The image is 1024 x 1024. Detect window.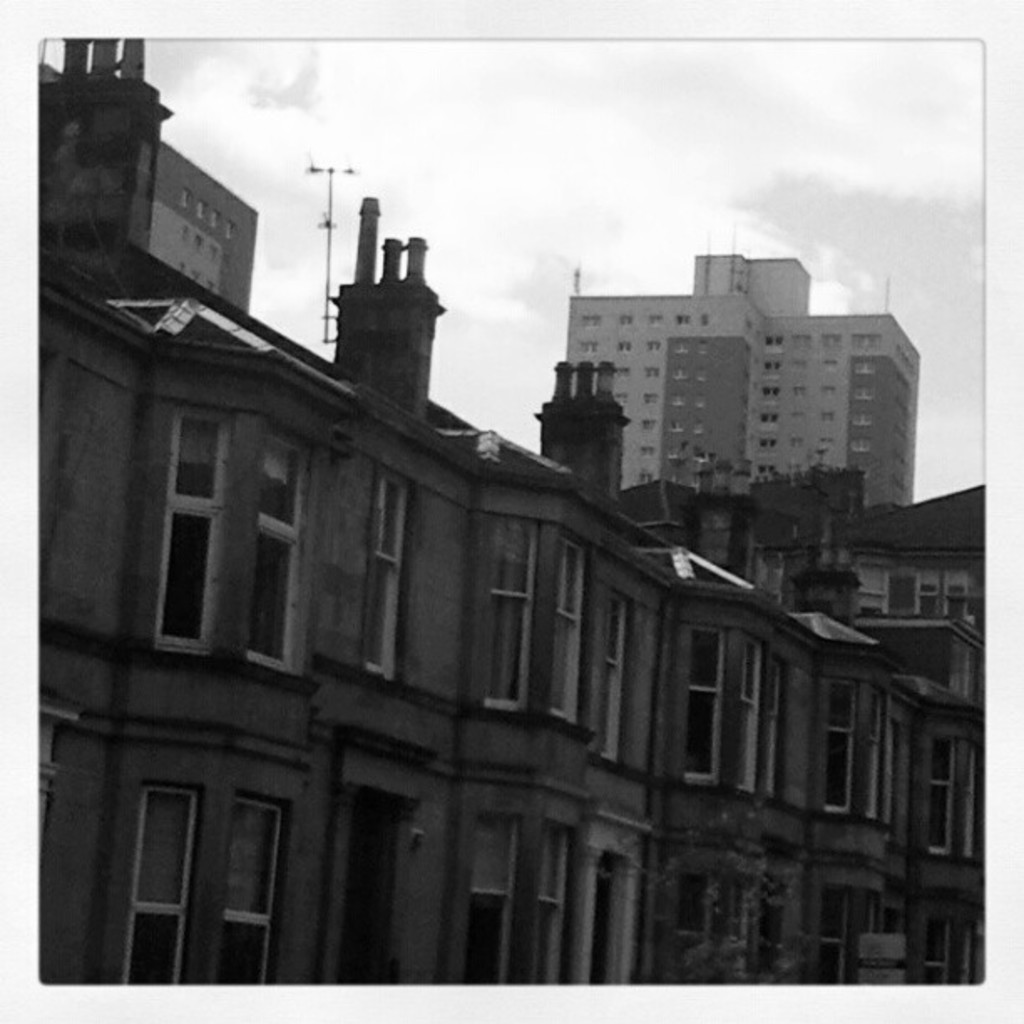
Detection: pyautogui.locateOnScreen(664, 445, 676, 458).
